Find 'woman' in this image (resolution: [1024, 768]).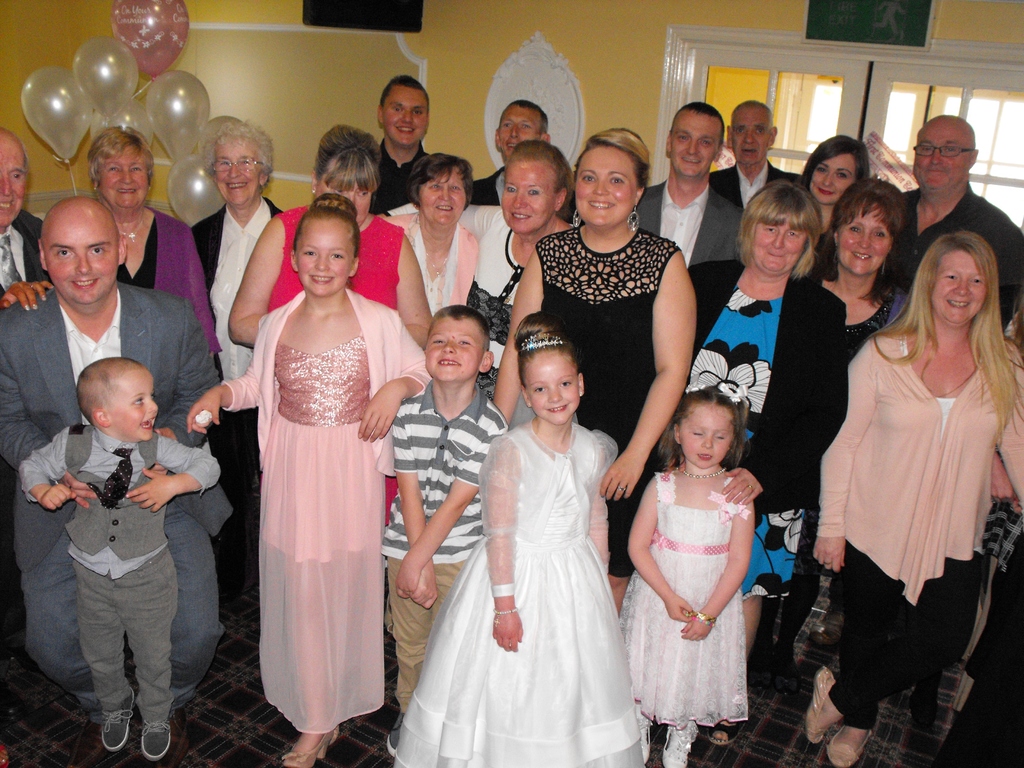
locate(810, 230, 1023, 767).
